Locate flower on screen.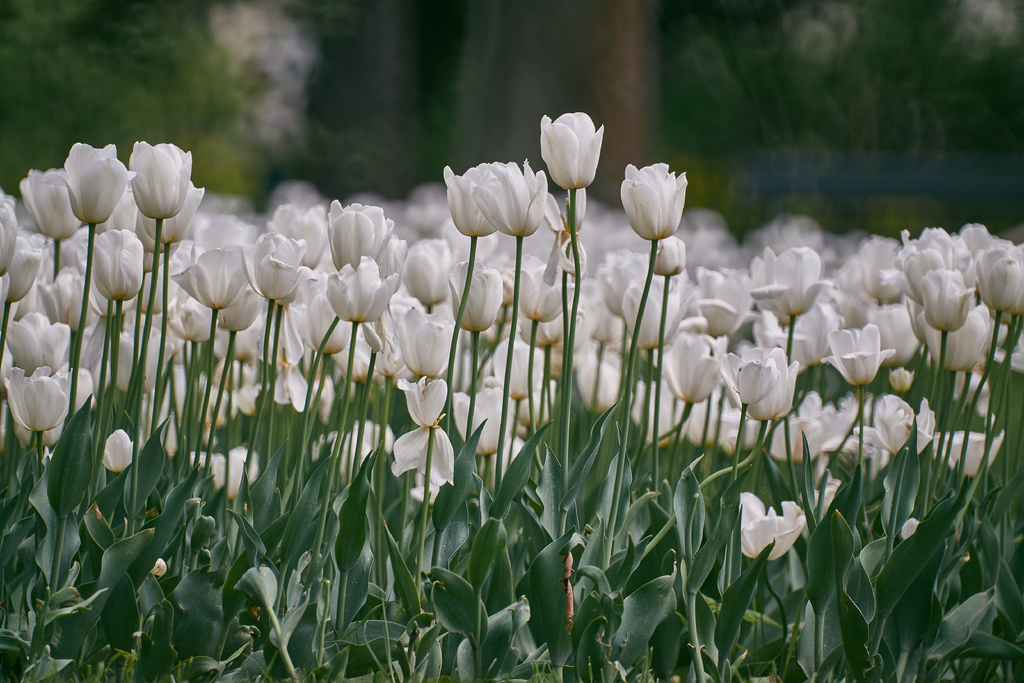
On screen at Rect(819, 320, 895, 386).
